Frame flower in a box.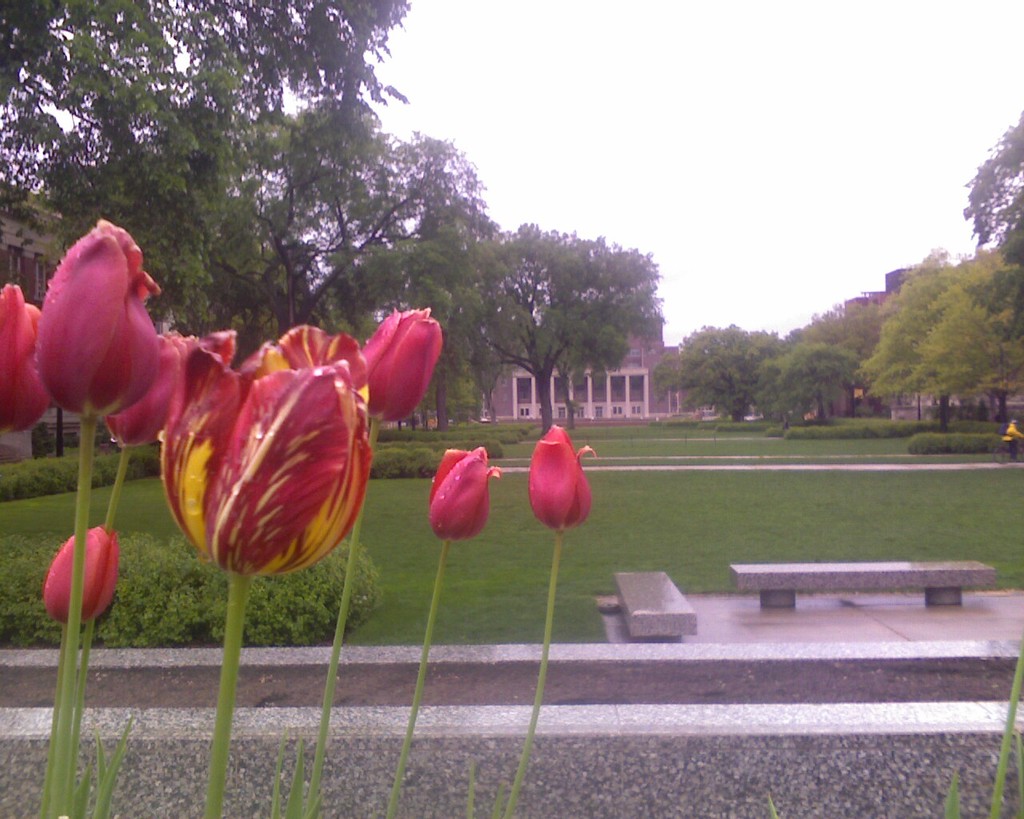
(x1=361, y1=309, x2=442, y2=422).
